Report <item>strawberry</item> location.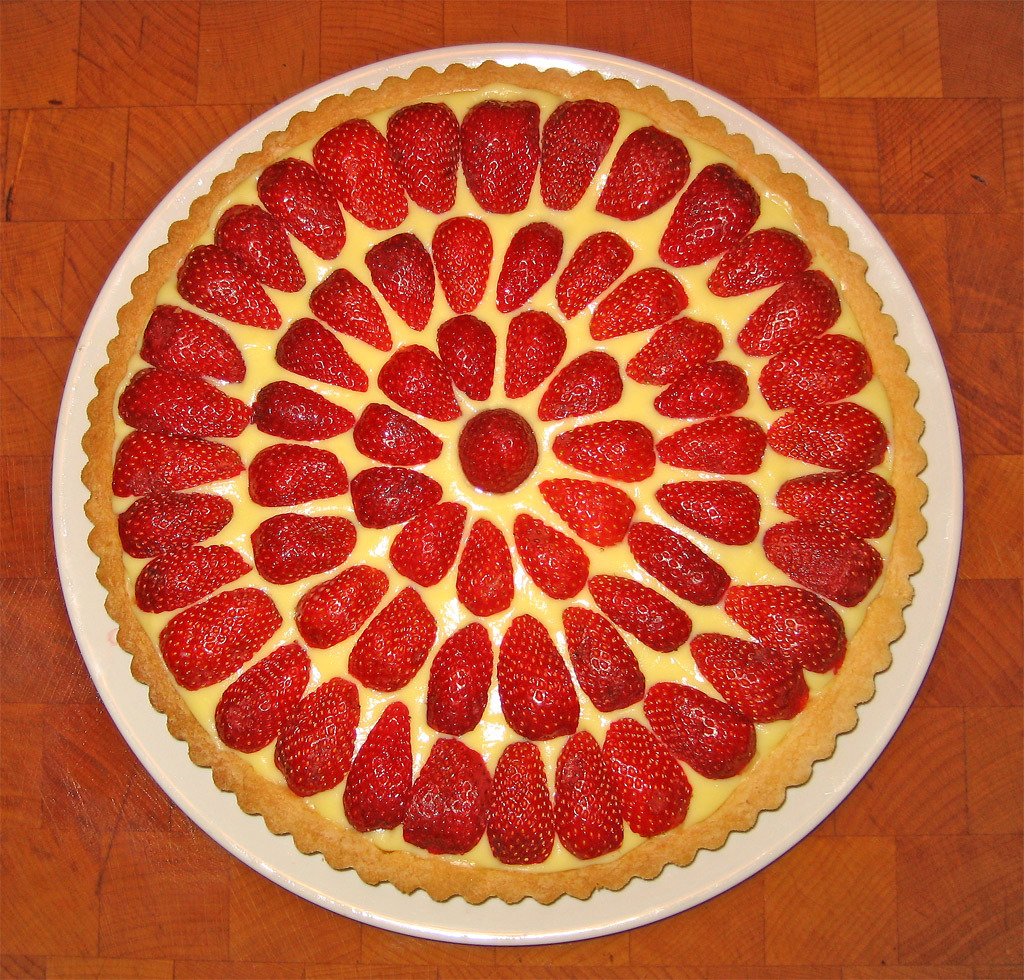
Report: BBox(582, 574, 691, 655).
